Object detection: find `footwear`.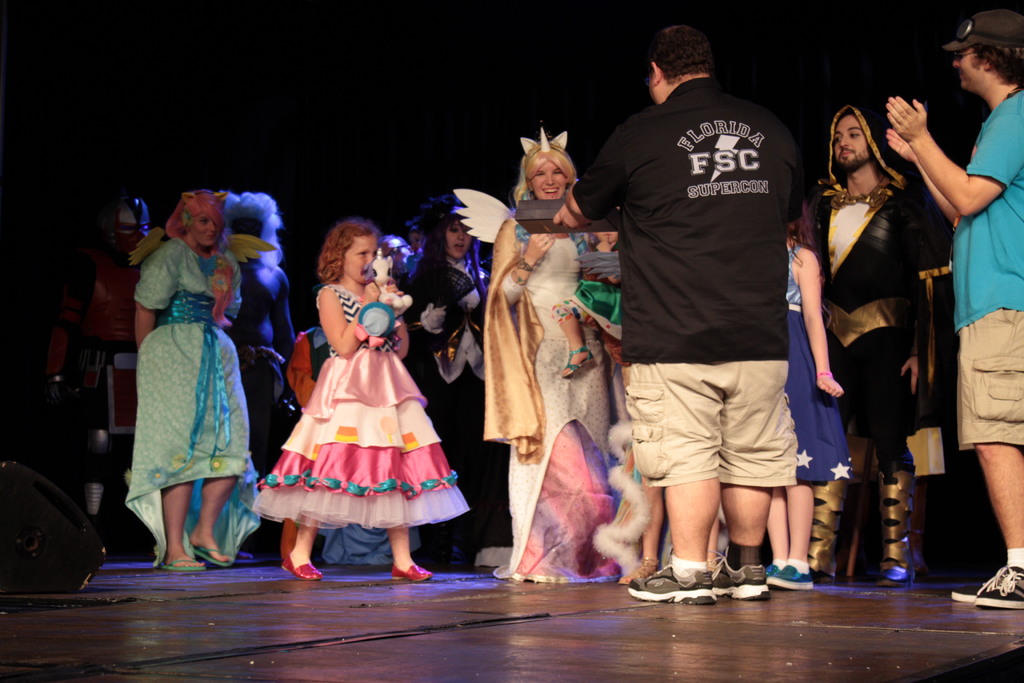
{"left": 987, "top": 566, "right": 1020, "bottom": 624}.
